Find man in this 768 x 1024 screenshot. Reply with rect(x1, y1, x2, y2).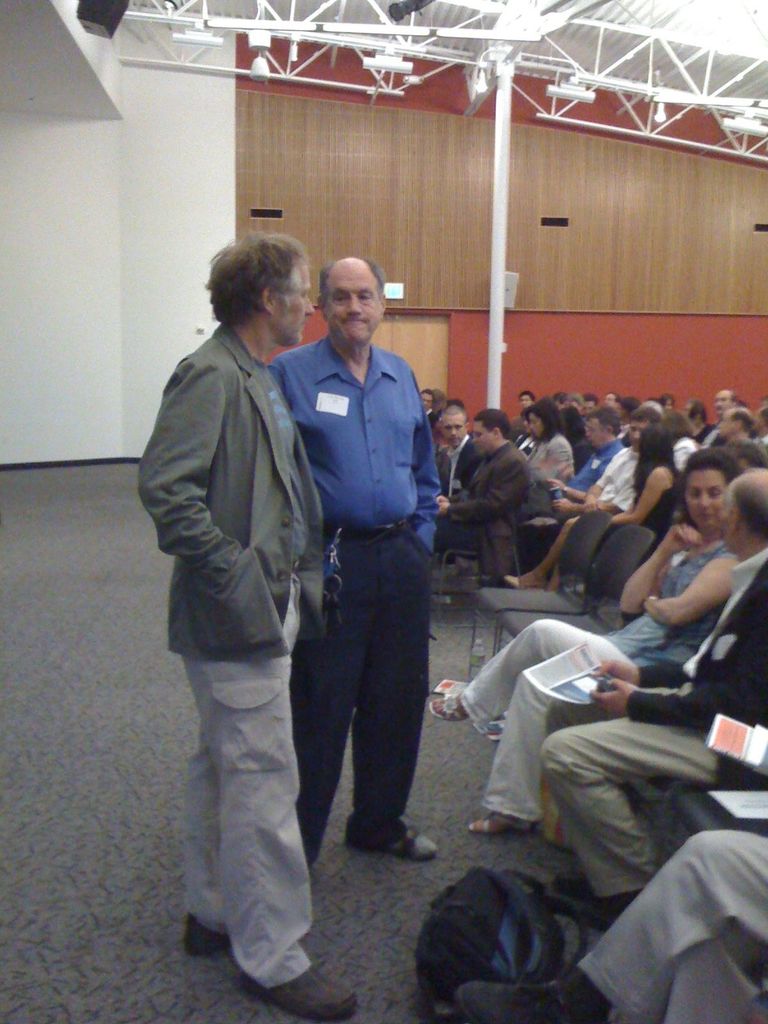
rect(458, 829, 767, 1023).
